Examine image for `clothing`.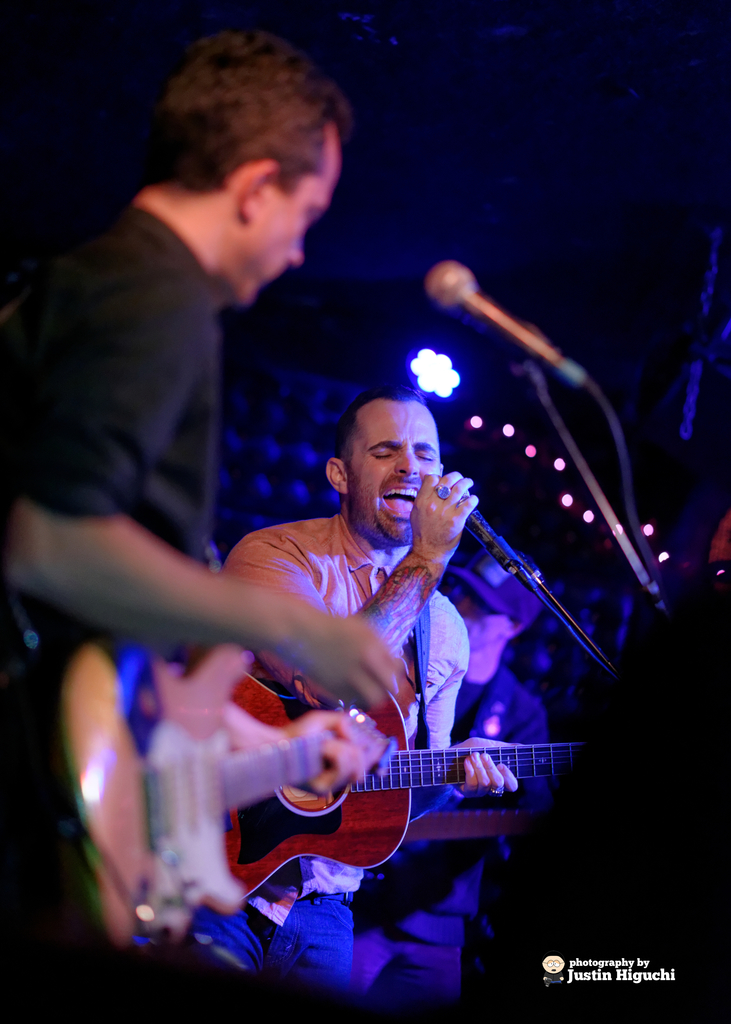
Examination result: 0:202:223:1023.
